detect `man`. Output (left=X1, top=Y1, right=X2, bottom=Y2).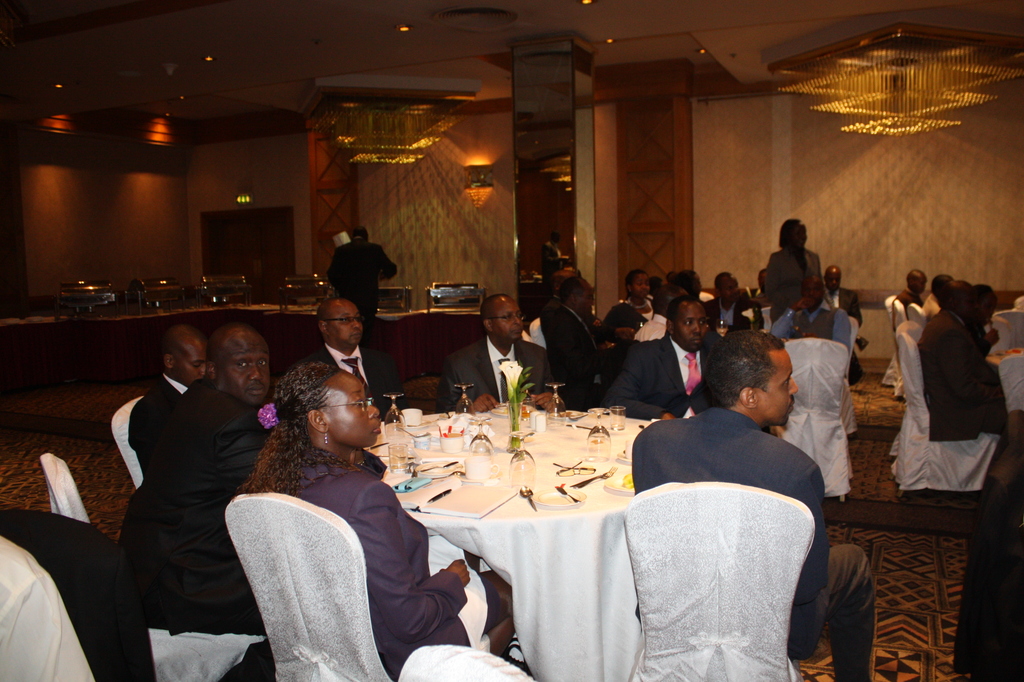
(left=539, top=276, right=603, bottom=403).
